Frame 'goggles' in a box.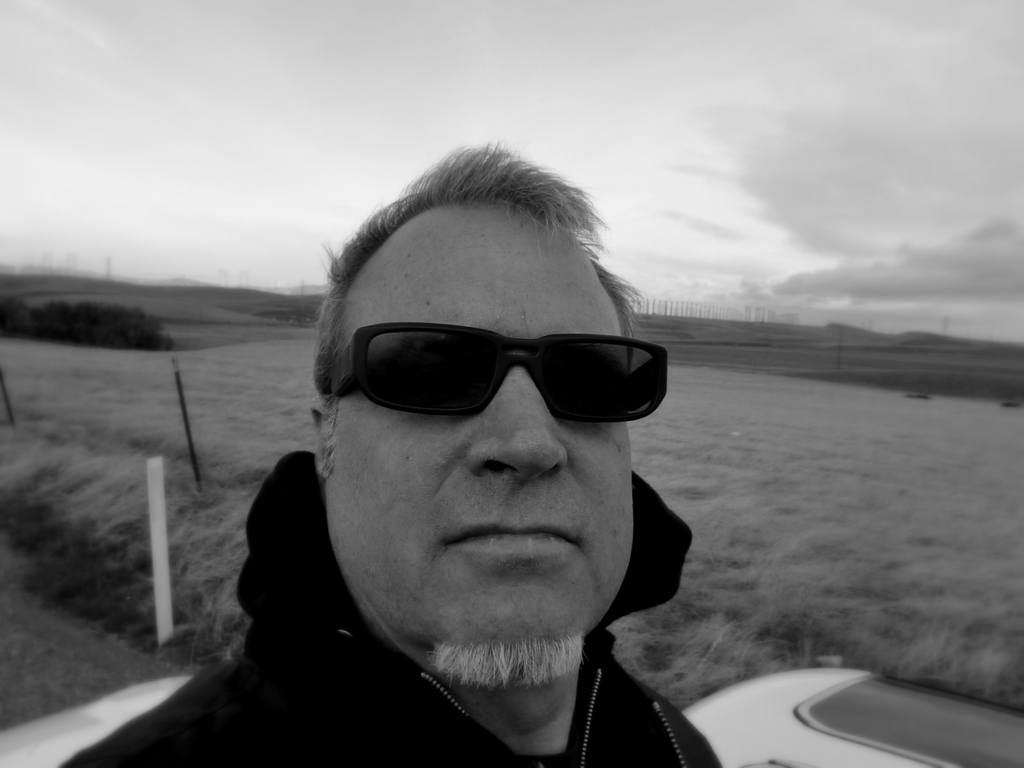
select_region(324, 317, 672, 436).
